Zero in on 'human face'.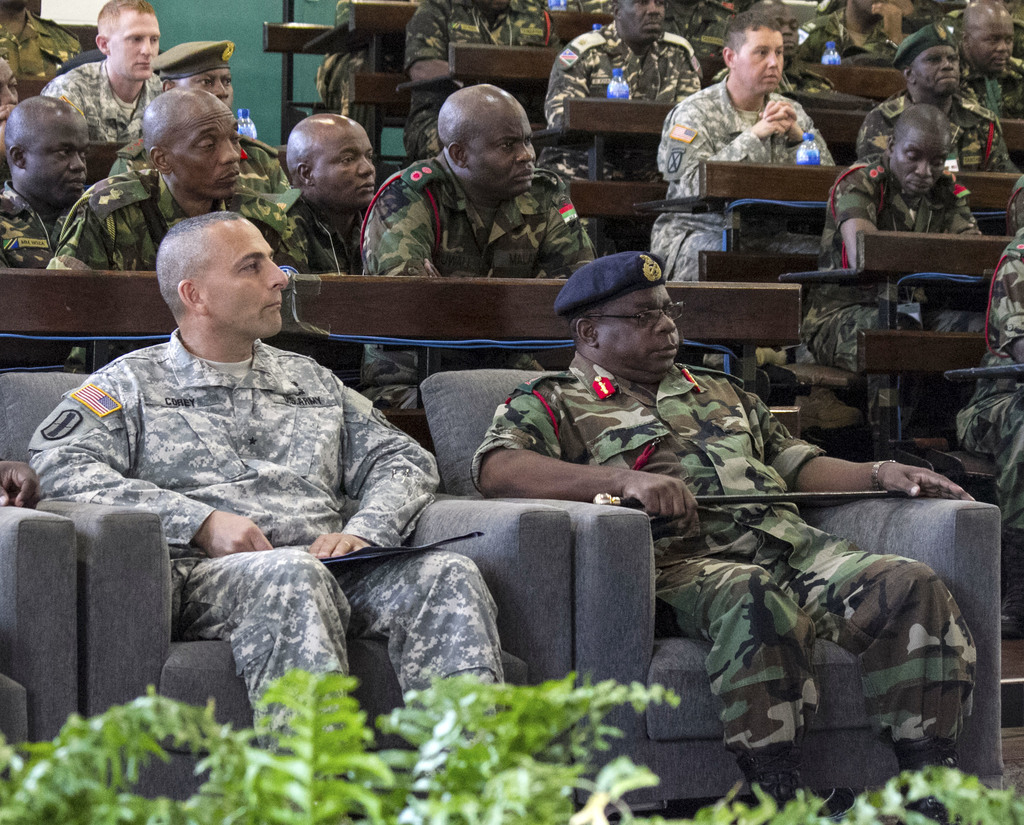
Zeroed in: pyautogui.locateOnScreen(315, 132, 380, 205).
